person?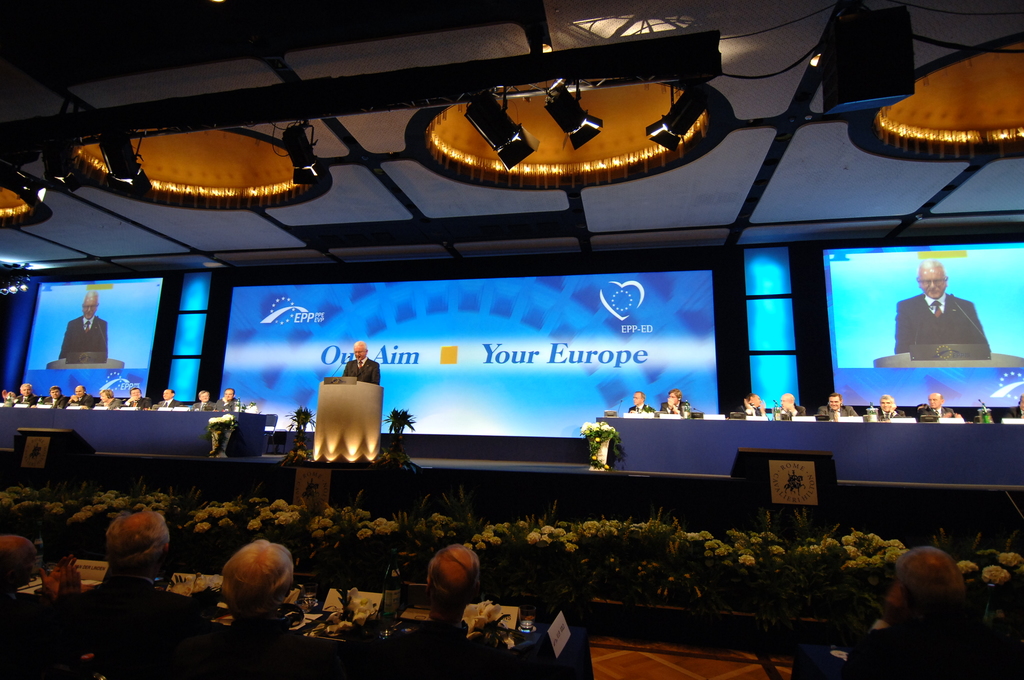
(374, 537, 485, 651)
